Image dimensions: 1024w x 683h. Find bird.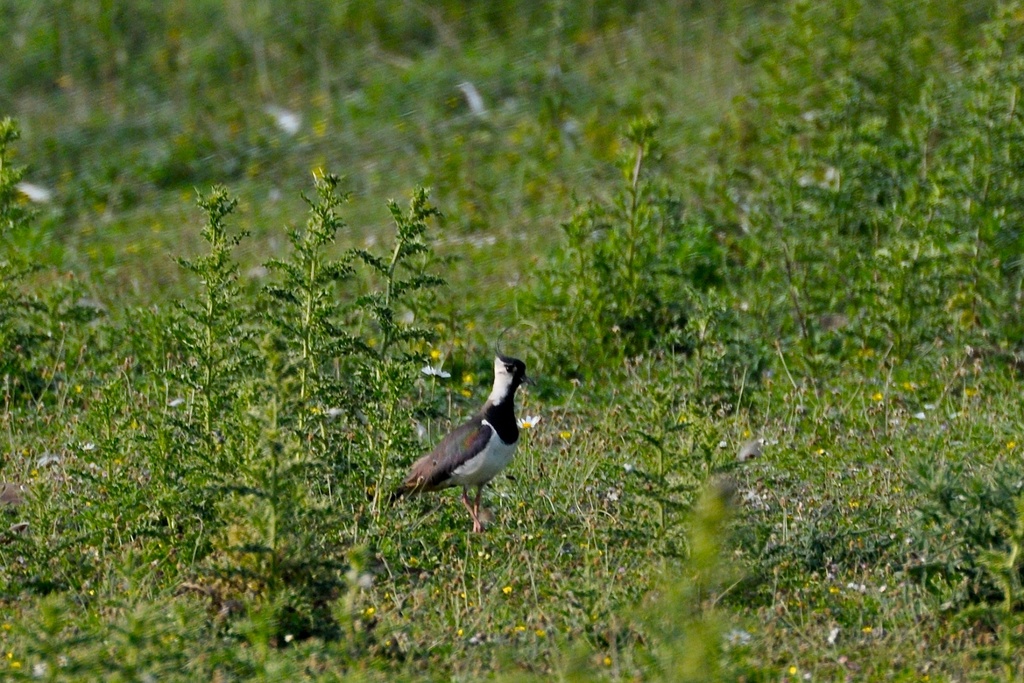
[389, 352, 547, 520].
